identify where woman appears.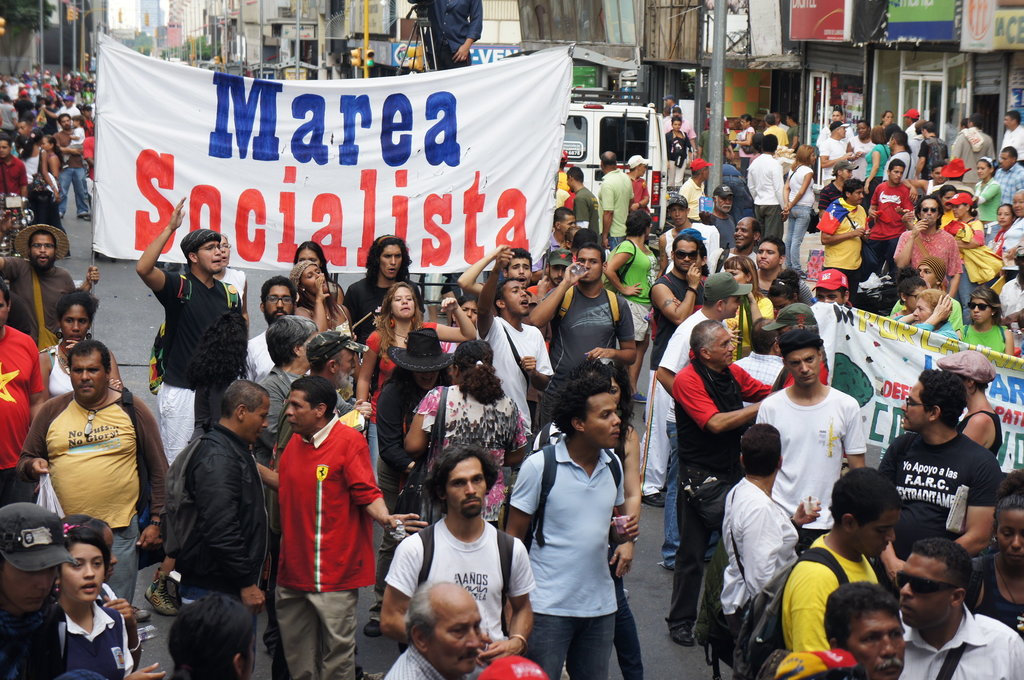
Appears at (995, 182, 1023, 282).
